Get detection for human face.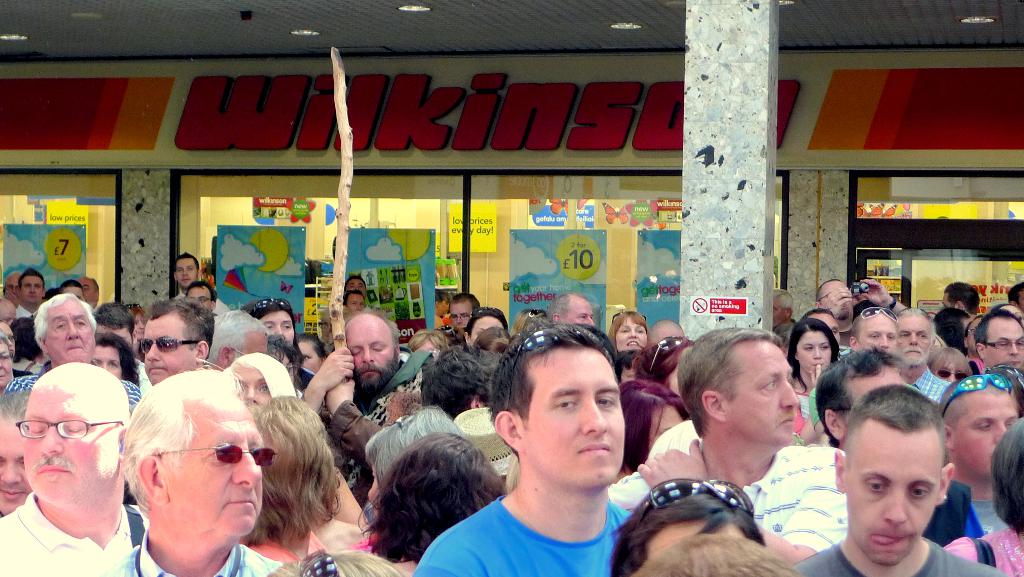
Detection: x1=723, y1=340, x2=799, y2=449.
